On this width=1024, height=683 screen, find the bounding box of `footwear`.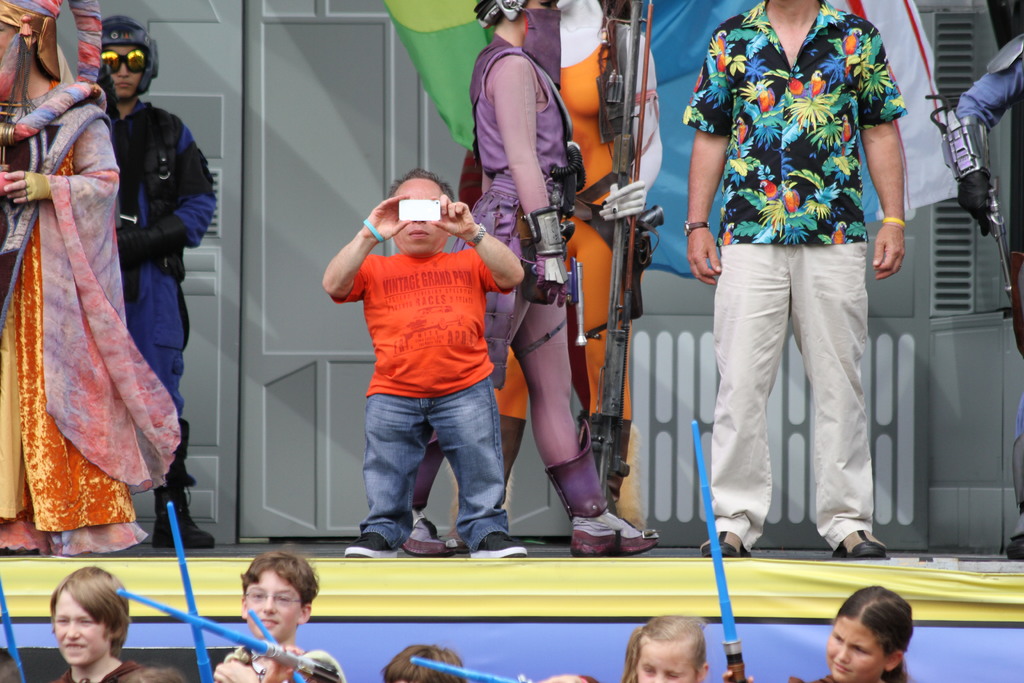
Bounding box: 403,514,452,555.
